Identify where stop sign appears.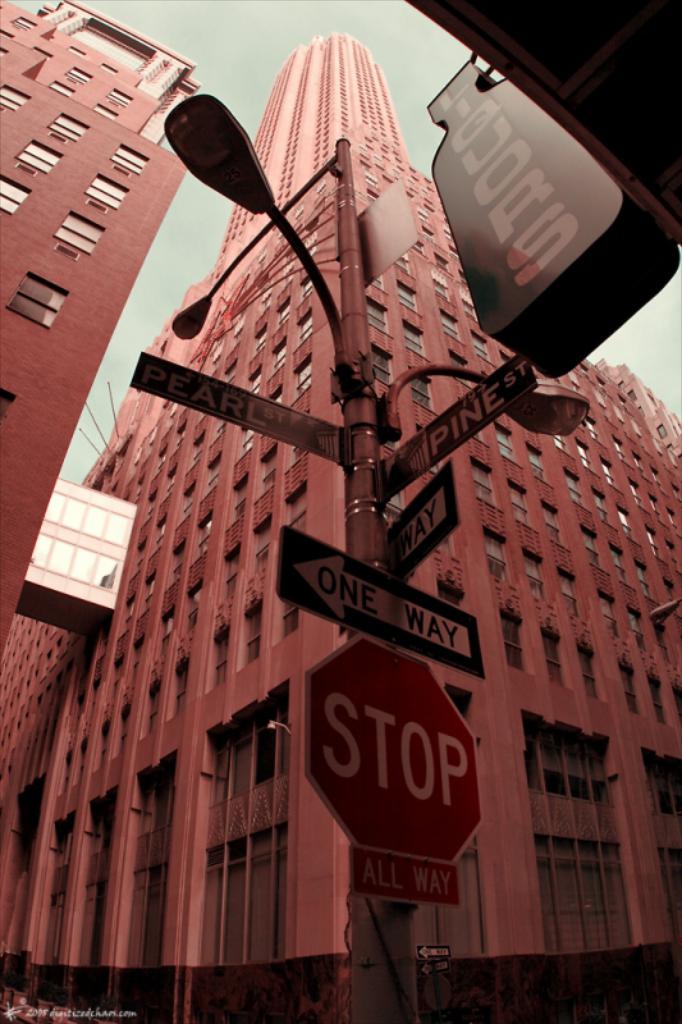
Appears at left=303, top=630, right=482, bottom=869.
